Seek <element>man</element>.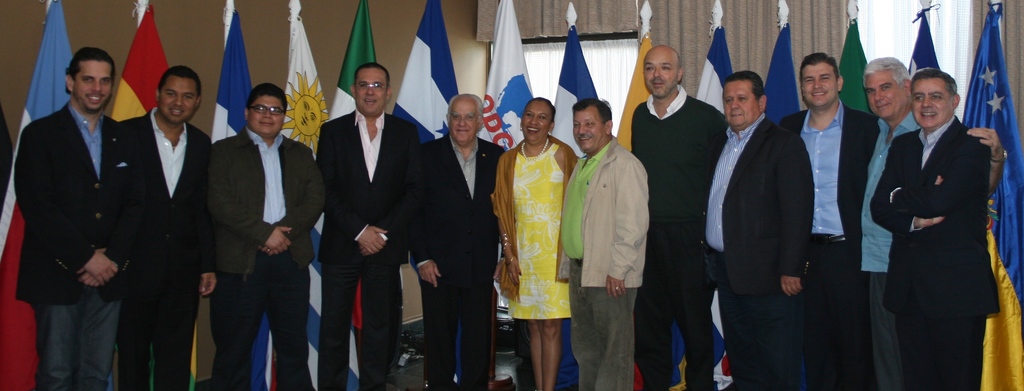
detection(214, 82, 326, 390).
